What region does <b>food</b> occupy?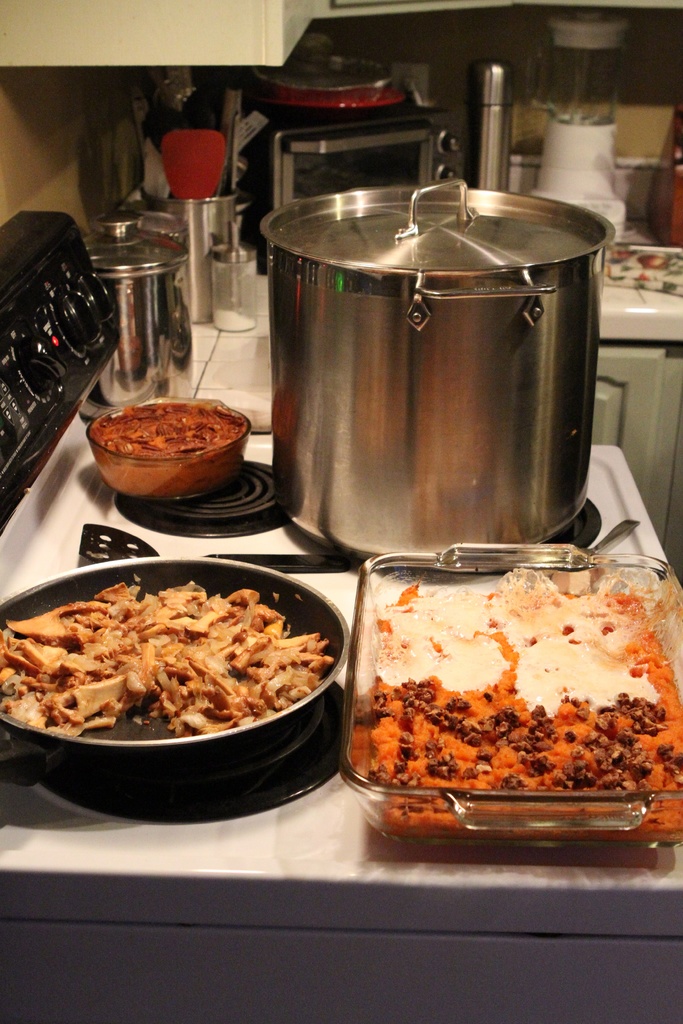
[x1=89, y1=401, x2=252, y2=500].
